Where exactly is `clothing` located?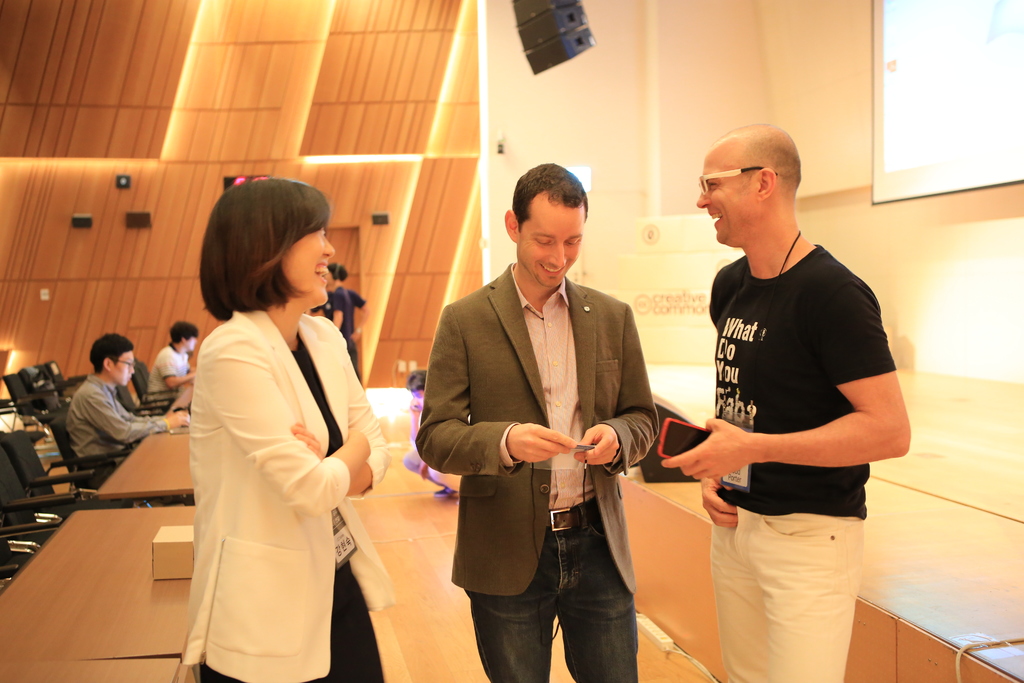
Its bounding box is rect(414, 259, 669, 682).
